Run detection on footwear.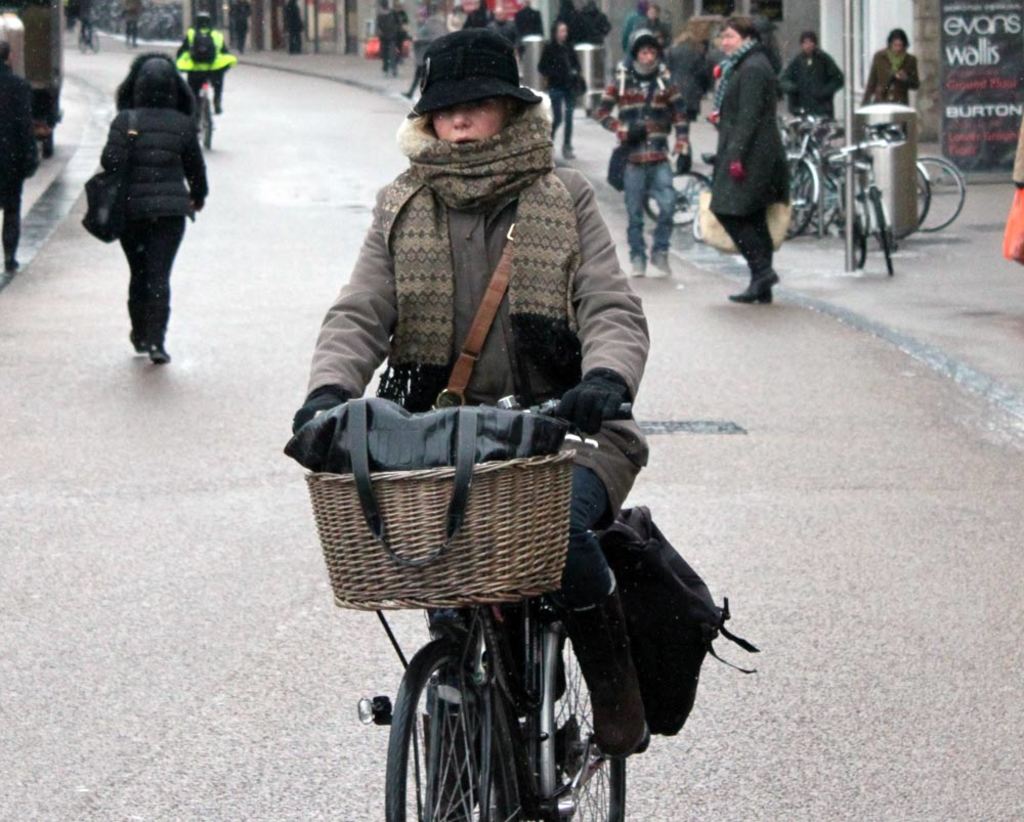
Result: left=421, top=710, right=479, bottom=821.
